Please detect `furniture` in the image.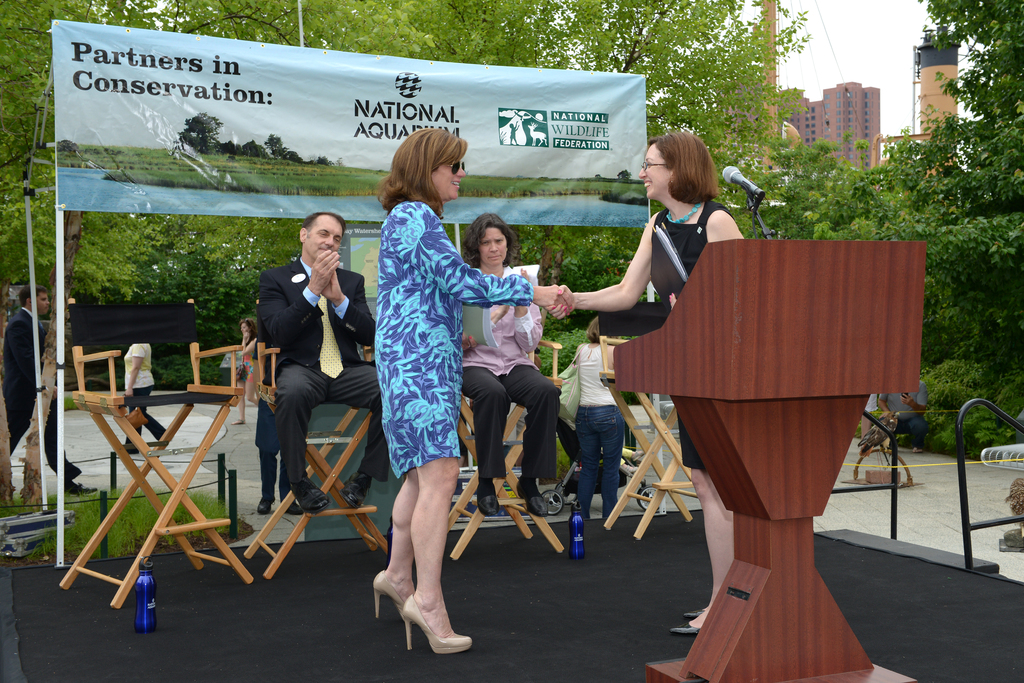
rect(447, 337, 564, 561).
